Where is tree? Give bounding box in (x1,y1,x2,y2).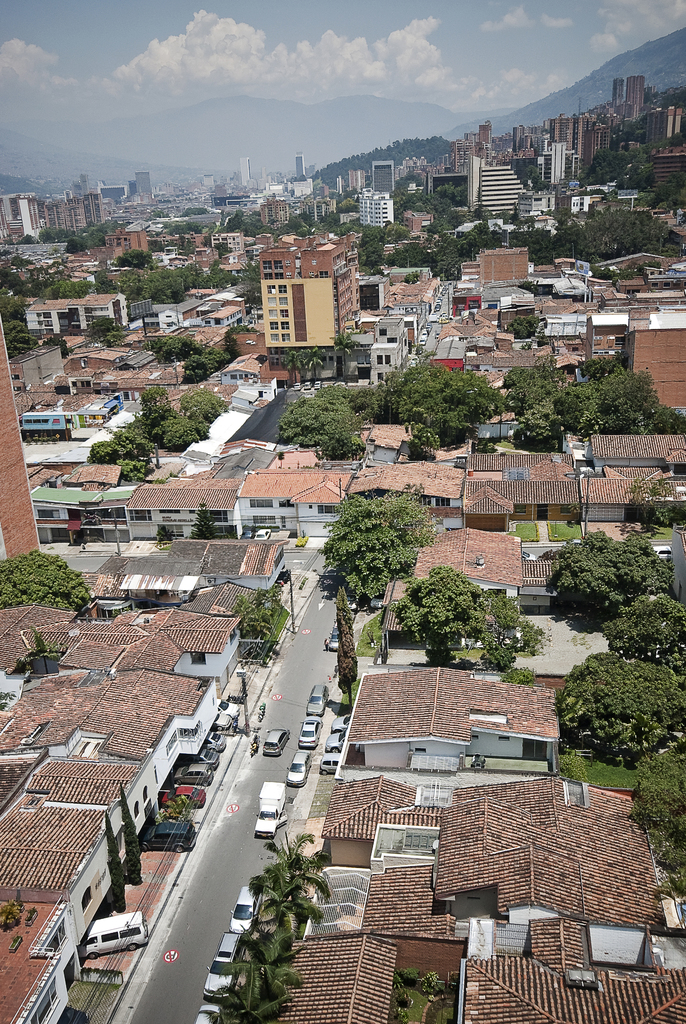
(0,549,94,605).
